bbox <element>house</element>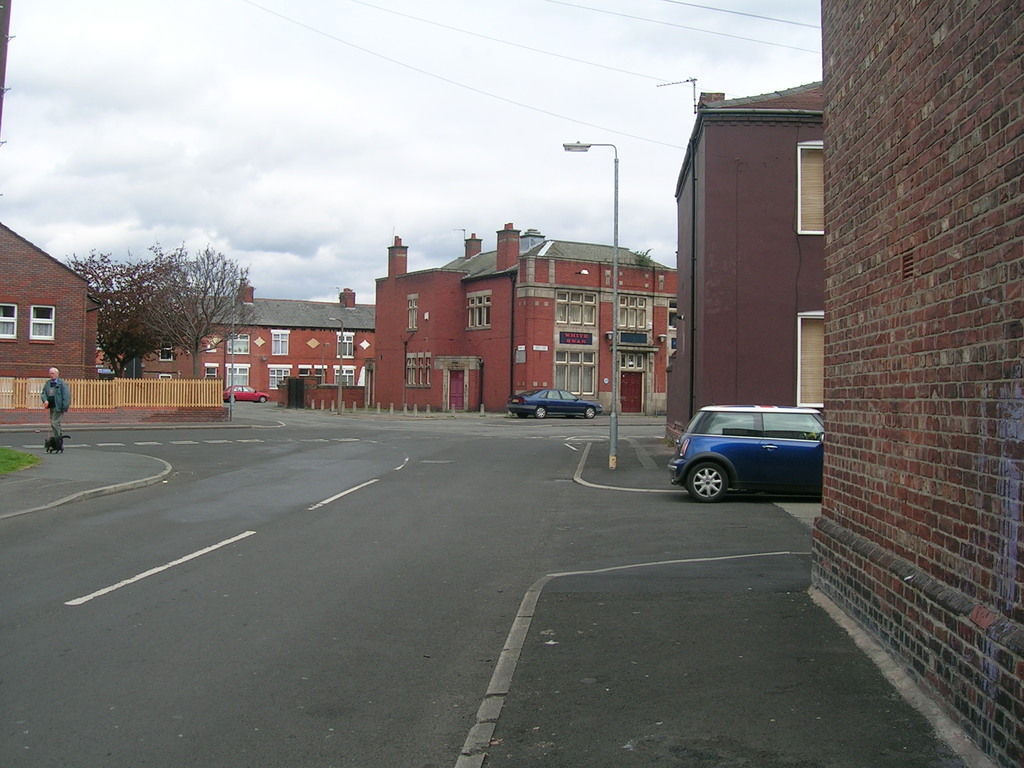
bbox(123, 292, 216, 390)
